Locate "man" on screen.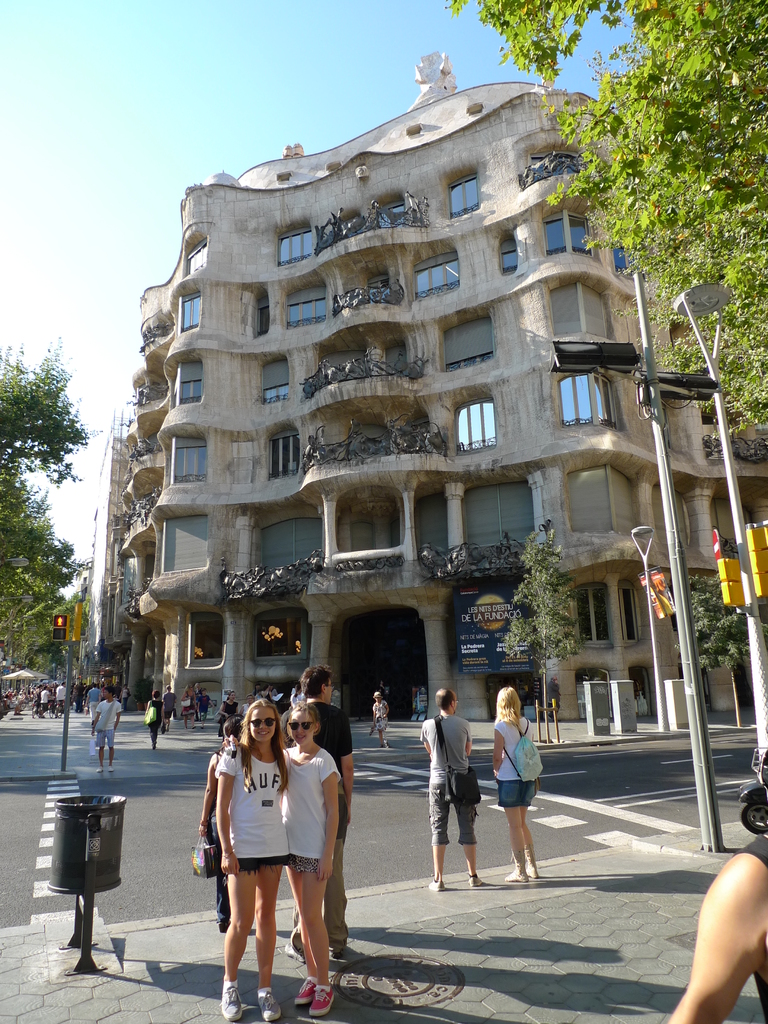
On screen at 56,679,72,719.
